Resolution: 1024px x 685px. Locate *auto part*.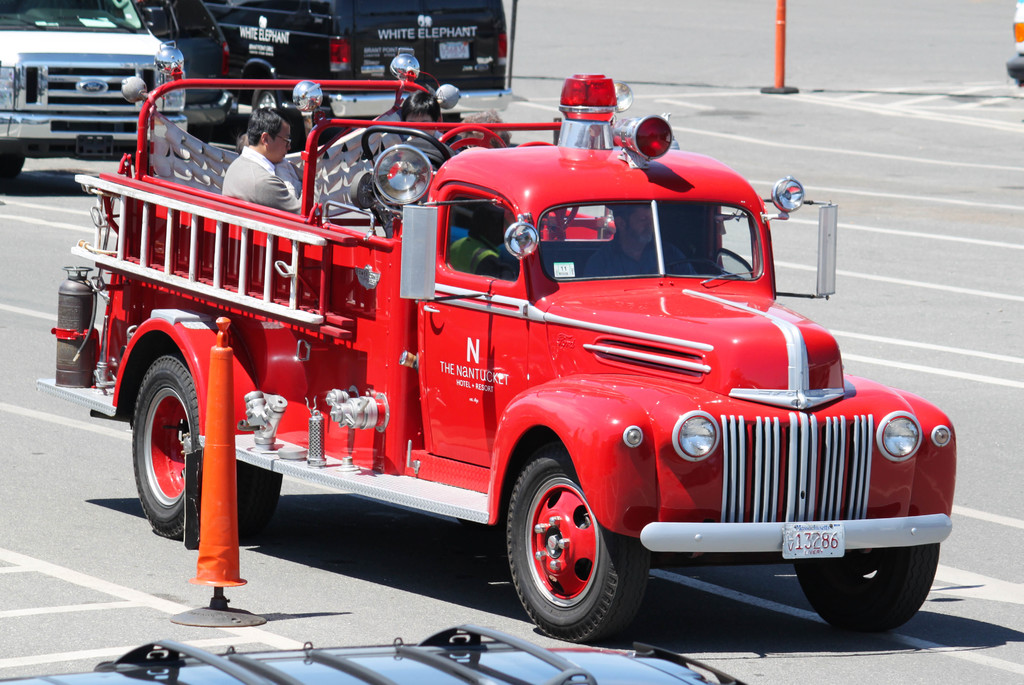
[x1=540, y1=200, x2=771, y2=287].
